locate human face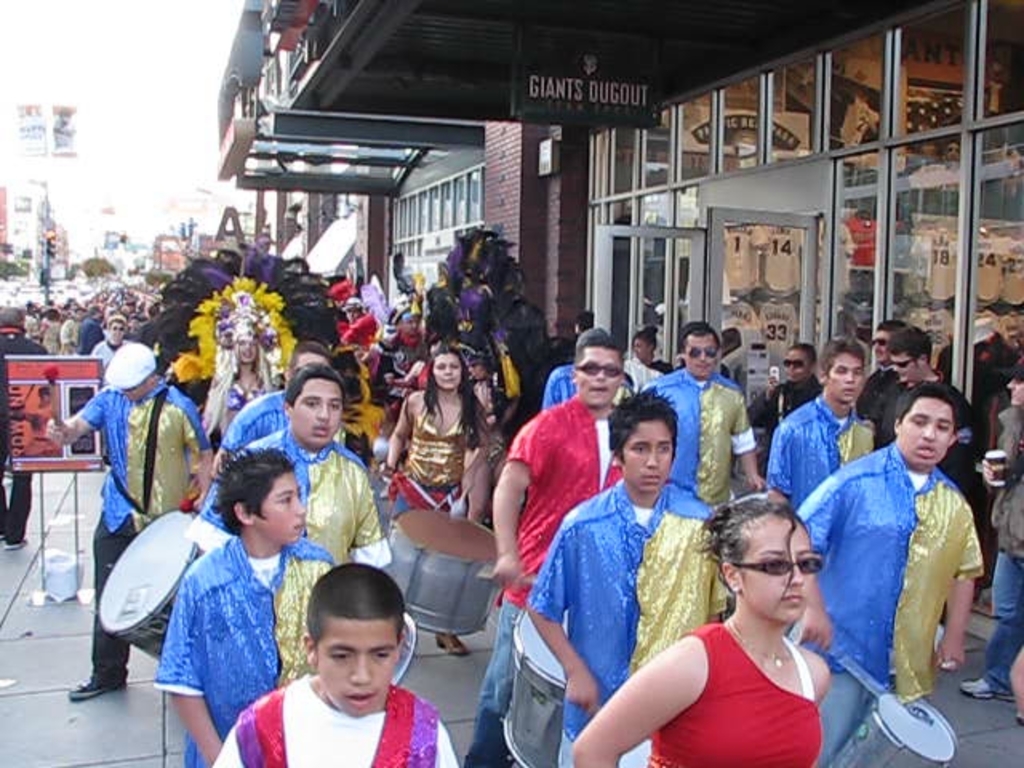
locate(315, 621, 395, 715)
